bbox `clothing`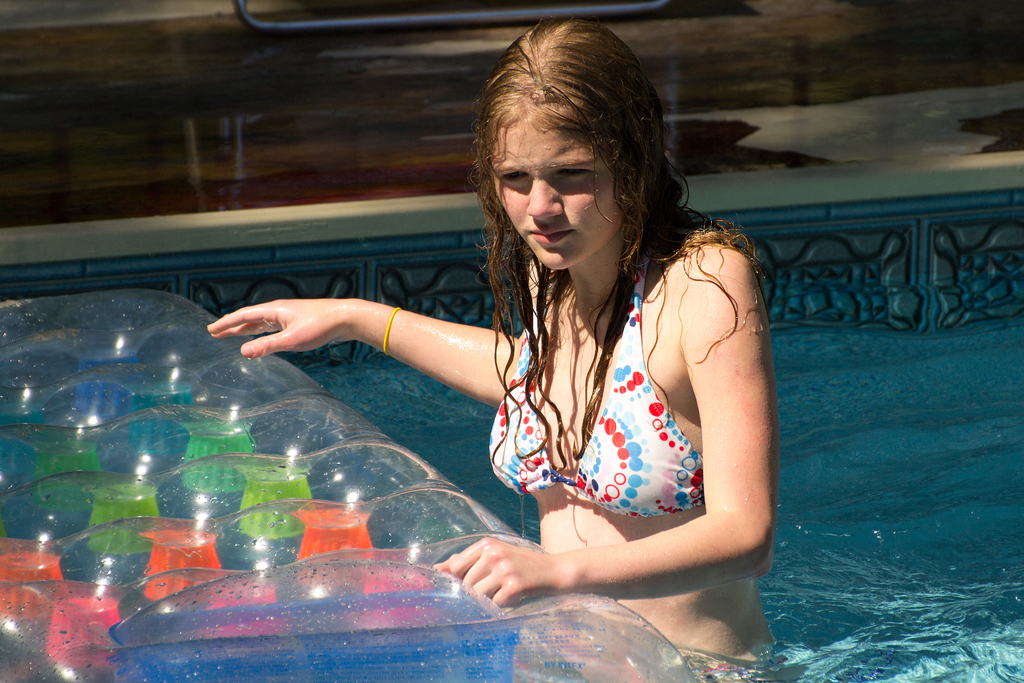
select_region(483, 243, 783, 682)
